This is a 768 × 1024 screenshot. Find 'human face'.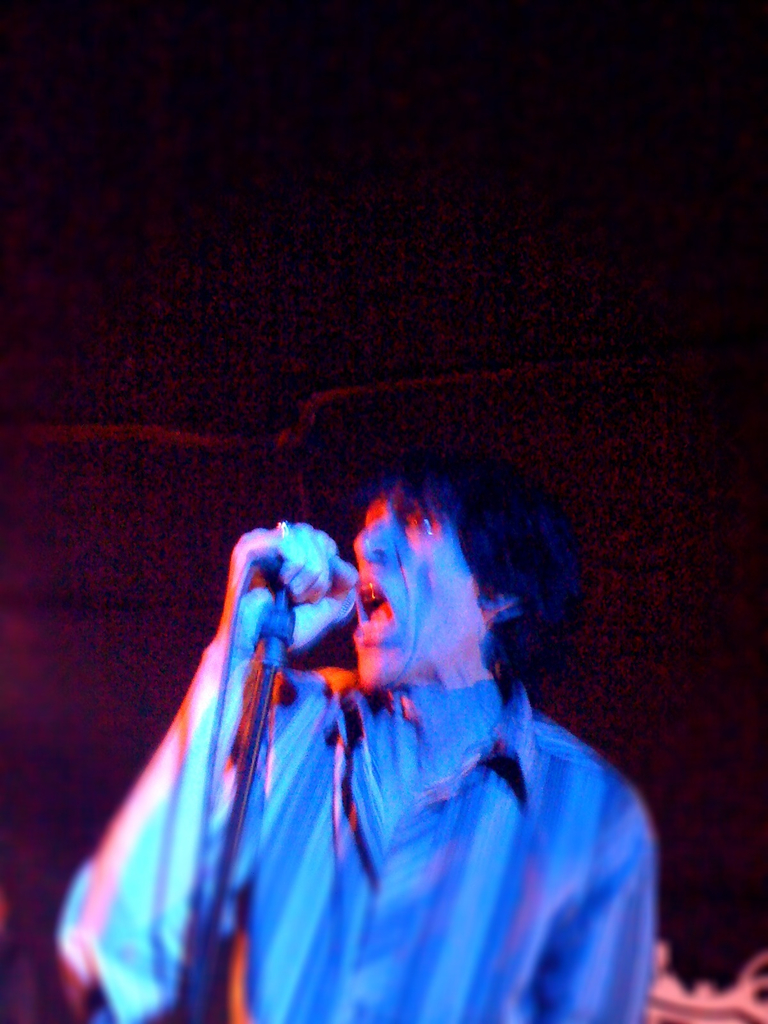
Bounding box: left=356, top=493, right=483, bottom=692.
